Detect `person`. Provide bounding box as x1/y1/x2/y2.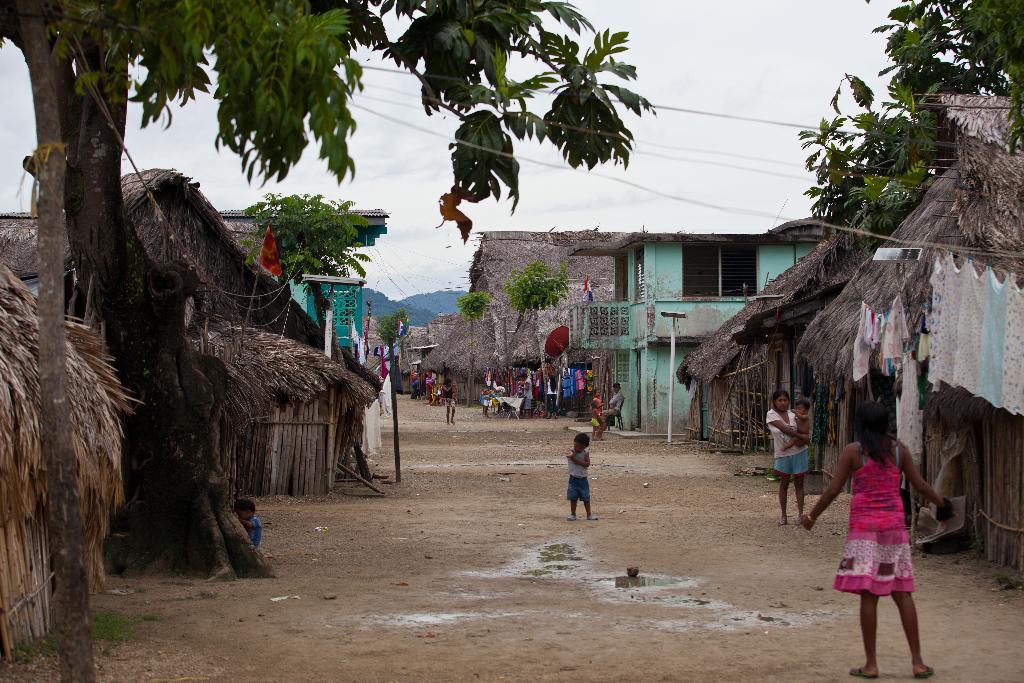
765/388/809/523.
